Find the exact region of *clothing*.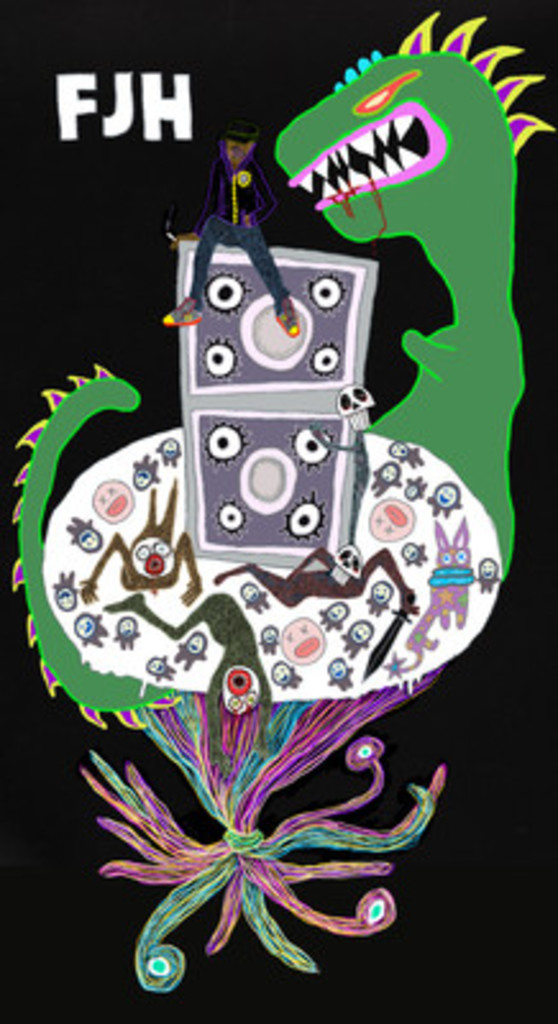
Exact region: locate(189, 136, 274, 320).
